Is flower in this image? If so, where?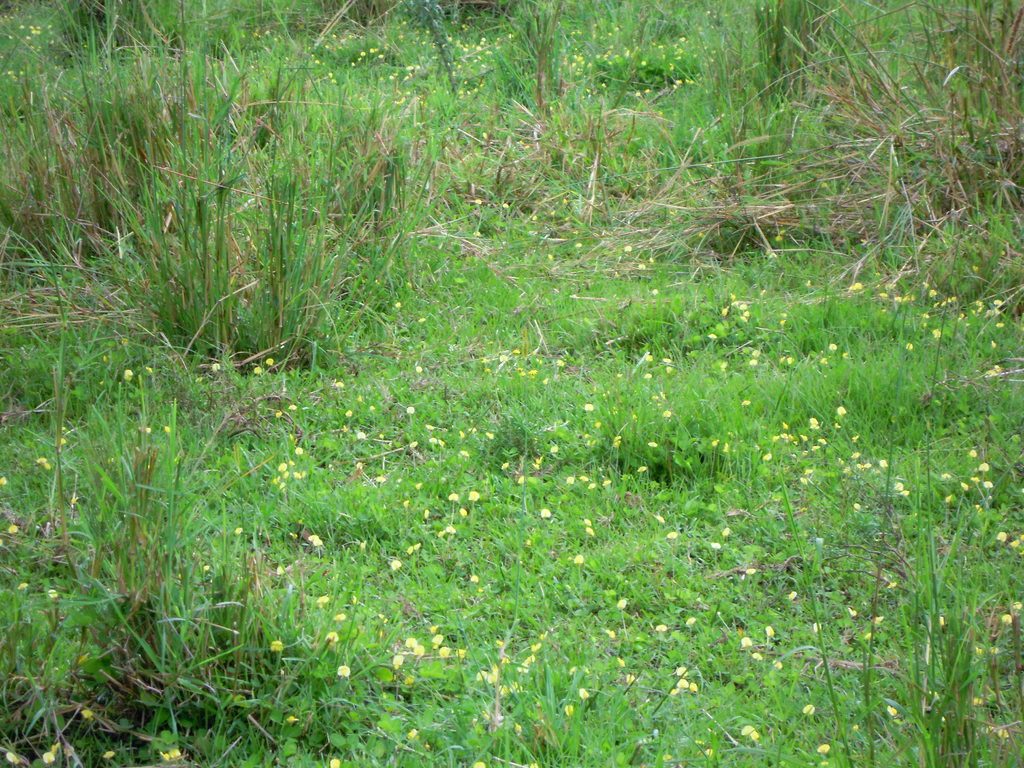
Yes, at box=[584, 481, 596, 492].
